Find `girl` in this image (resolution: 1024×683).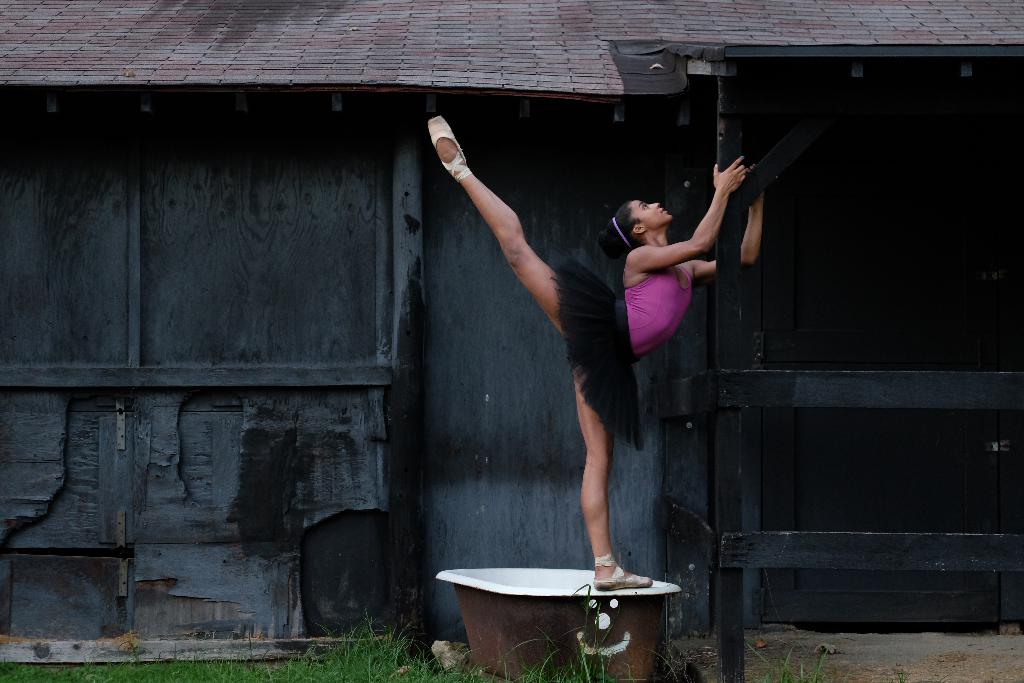
Rect(428, 114, 763, 589).
